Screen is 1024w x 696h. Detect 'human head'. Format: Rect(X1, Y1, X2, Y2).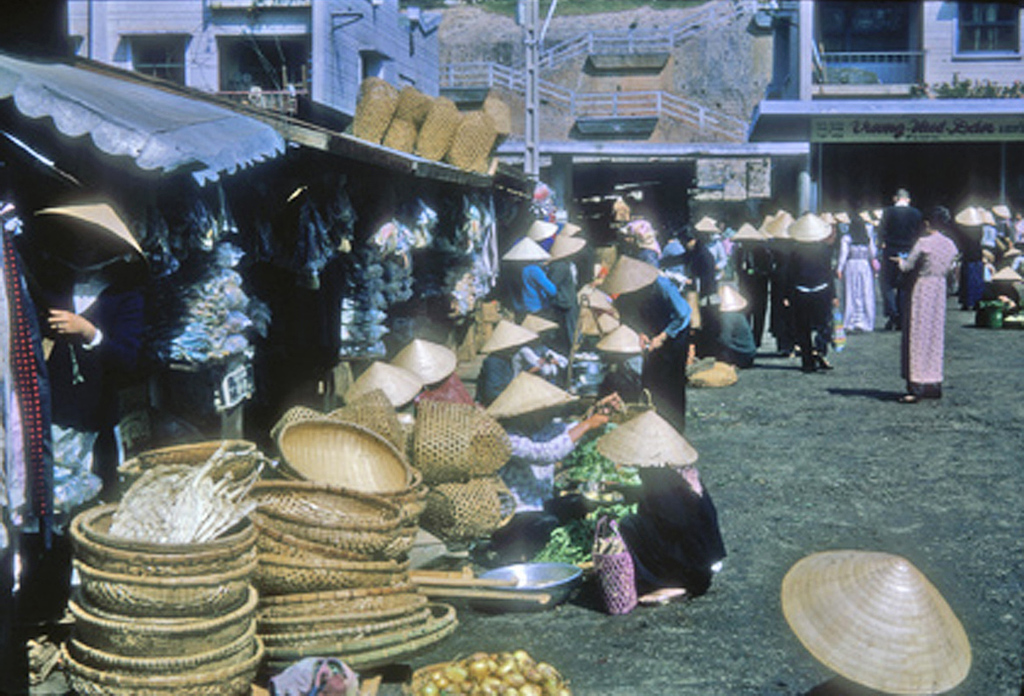
Rect(37, 195, 142, 260).
